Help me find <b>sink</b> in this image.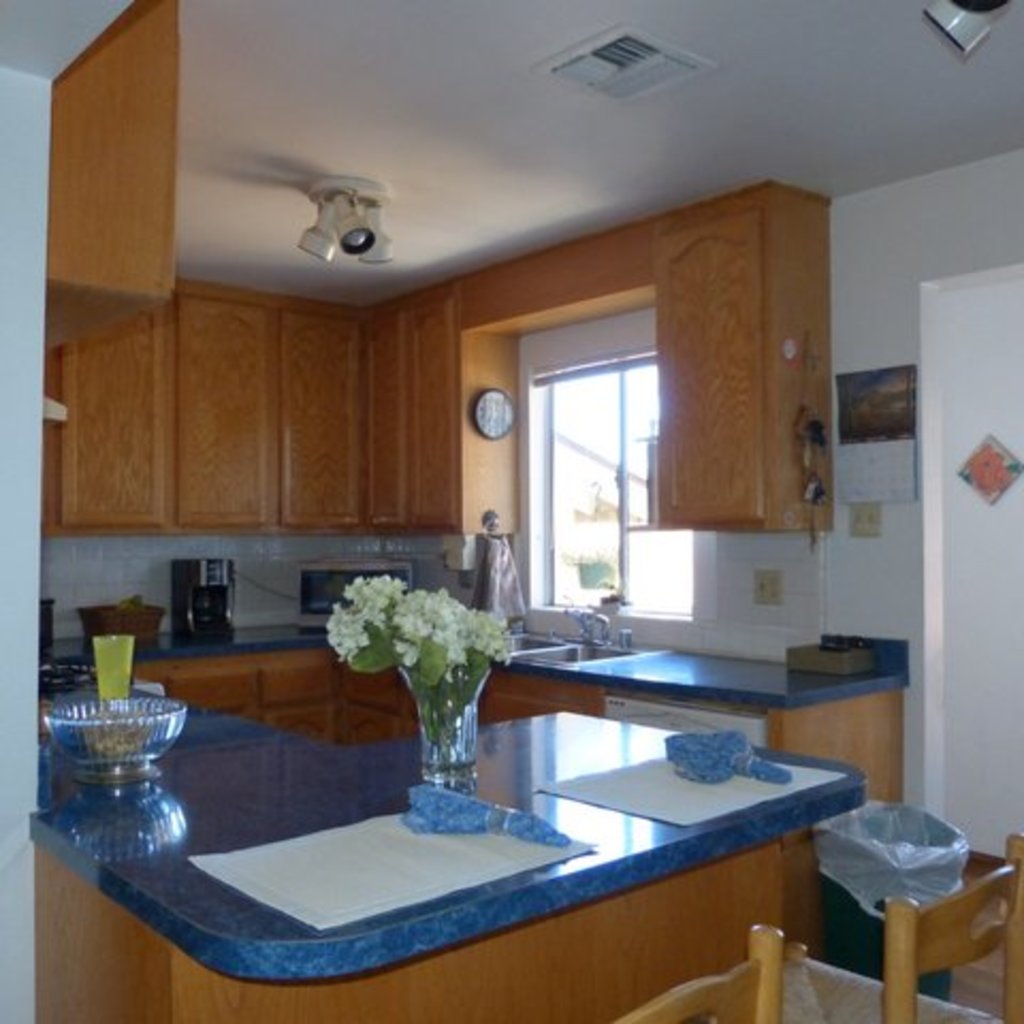
Found it: <bbox>503, 608, 674, 666</bbox>.
